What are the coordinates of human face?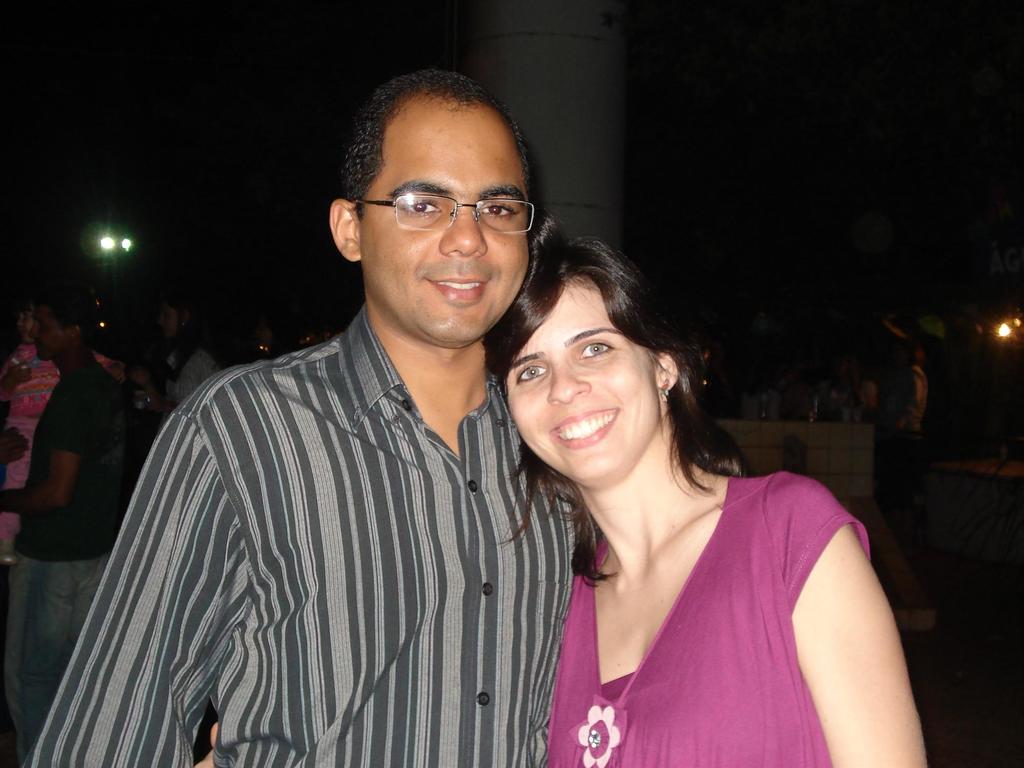
25,309,68,362.
